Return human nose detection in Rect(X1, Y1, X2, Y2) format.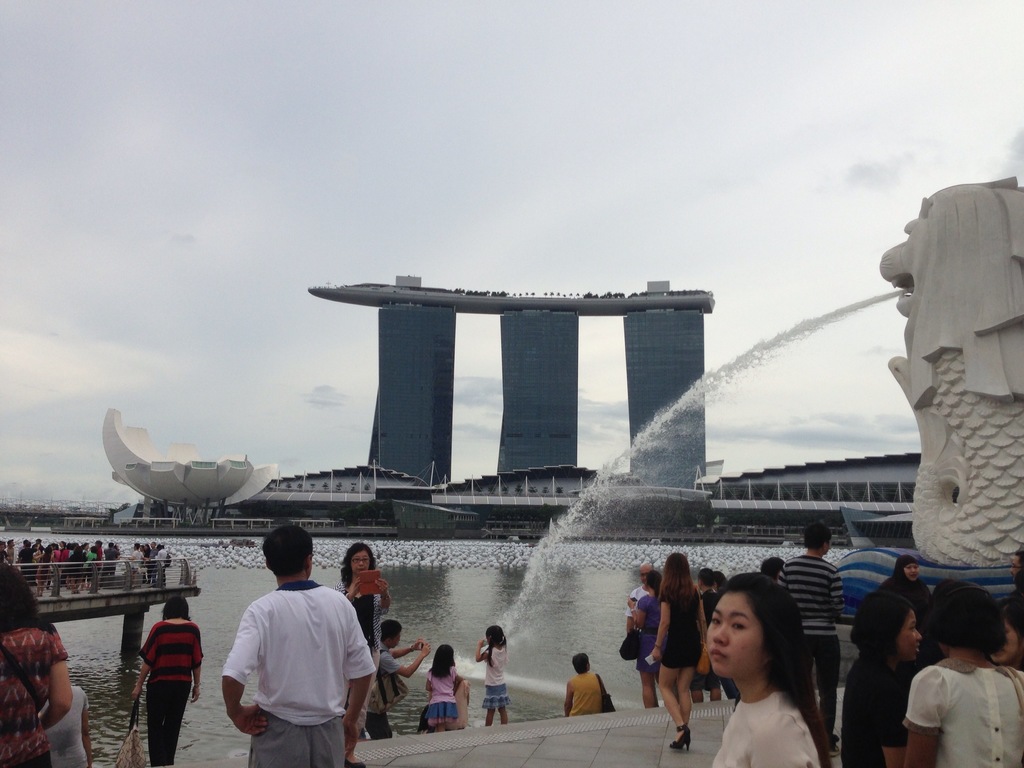
Rect(915, 632, 922, 643).
